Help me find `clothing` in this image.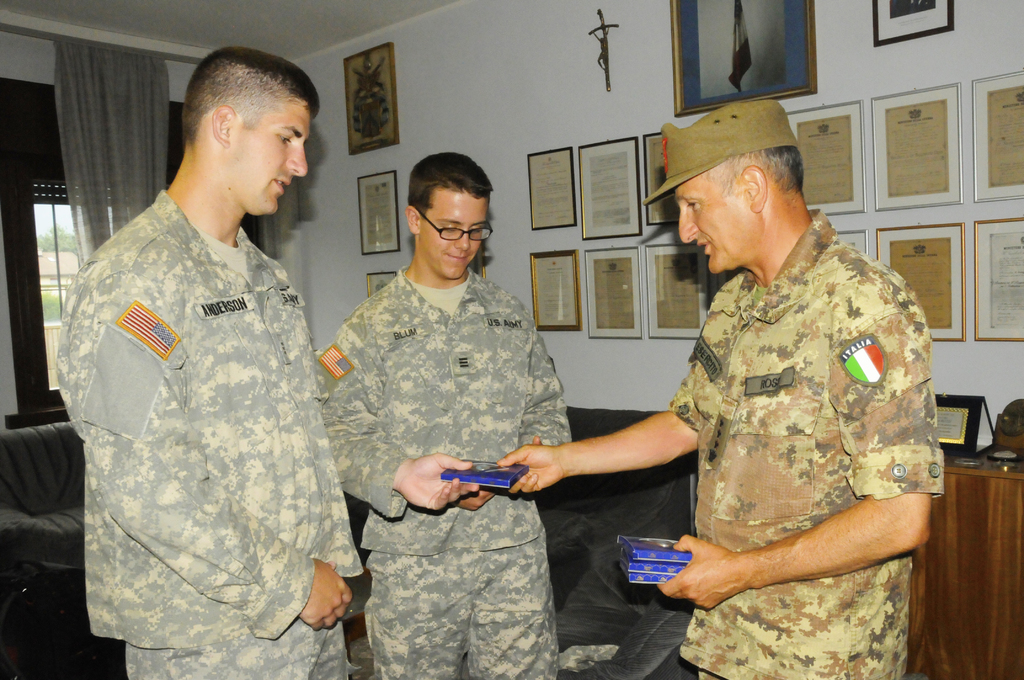
Found it: box=[669, 208, 945, 679].
